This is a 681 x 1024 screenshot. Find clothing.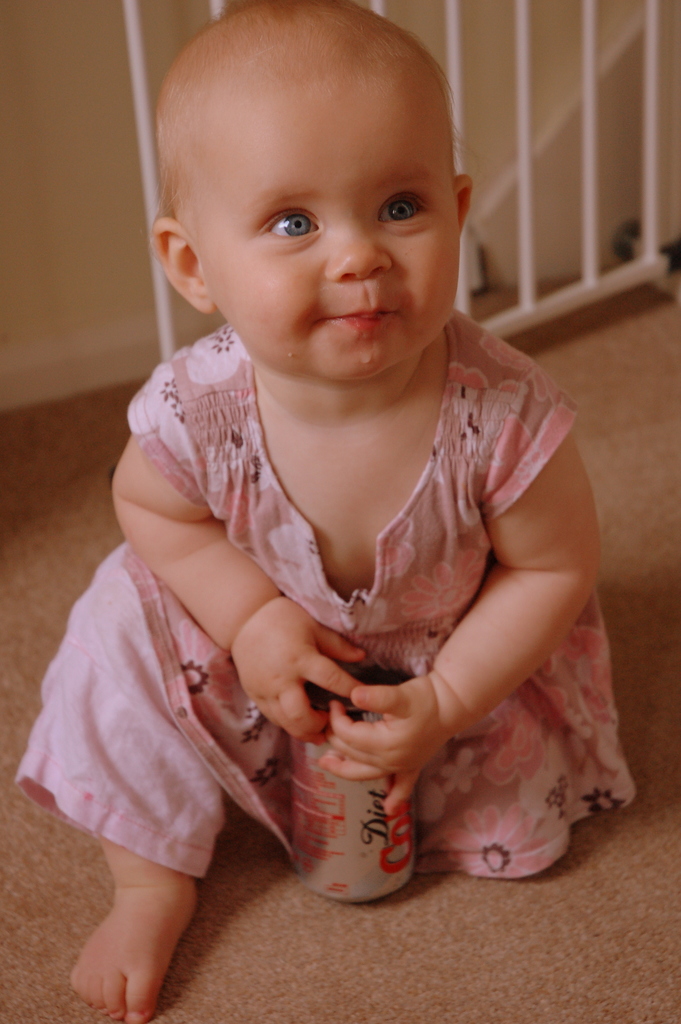
Bounding box: detection(13, 325, 640, 883).
